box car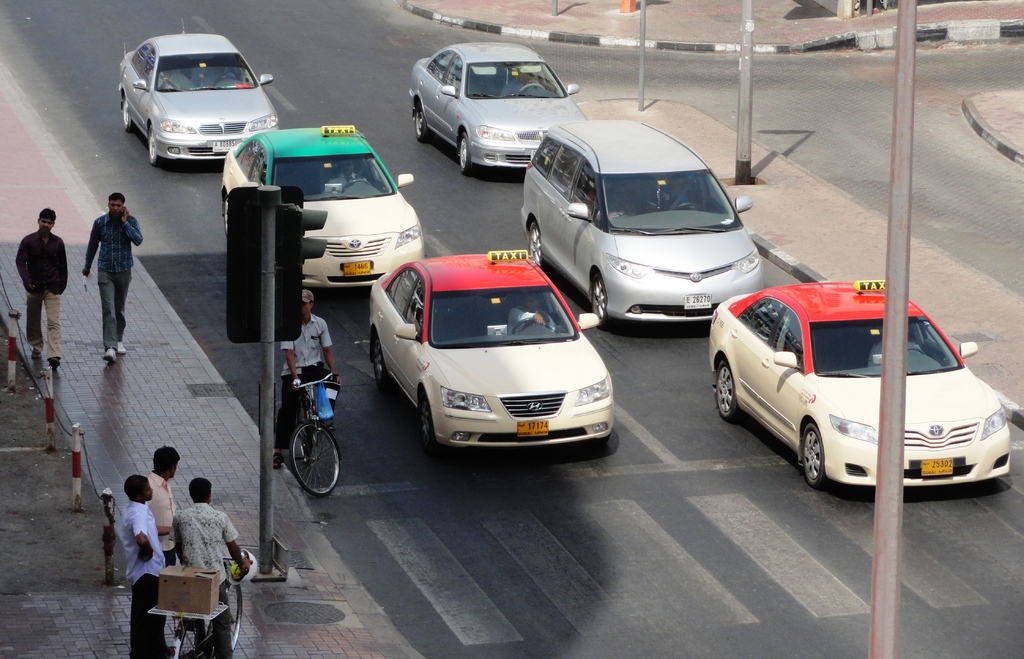
pyautogui.locateOnScreen(408, 40, 586, 172)
